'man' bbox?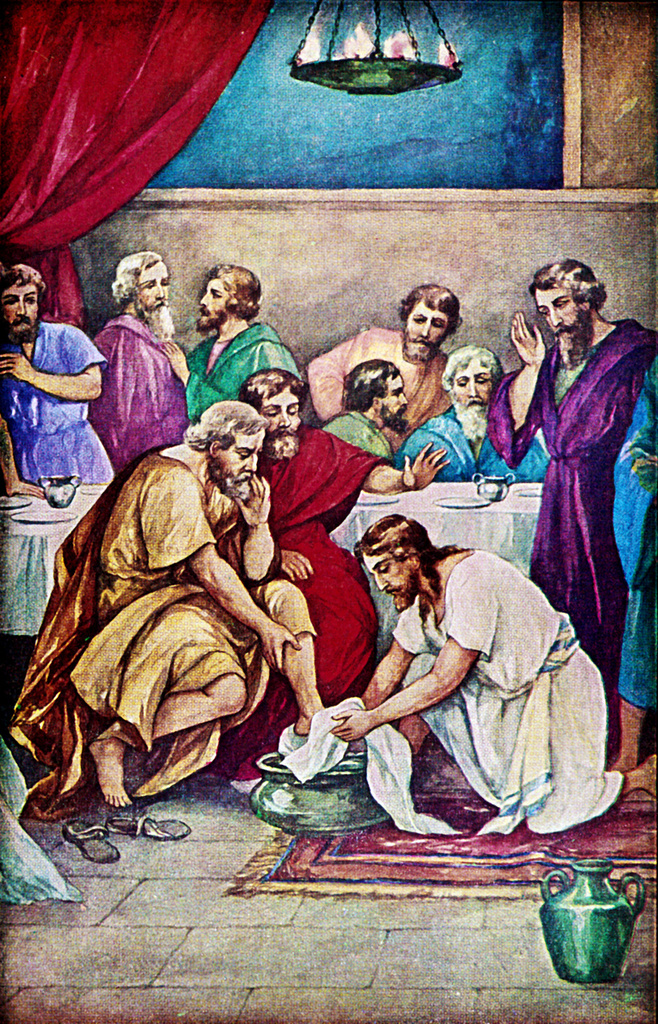
<region>0, 255, 117, 493</region>
